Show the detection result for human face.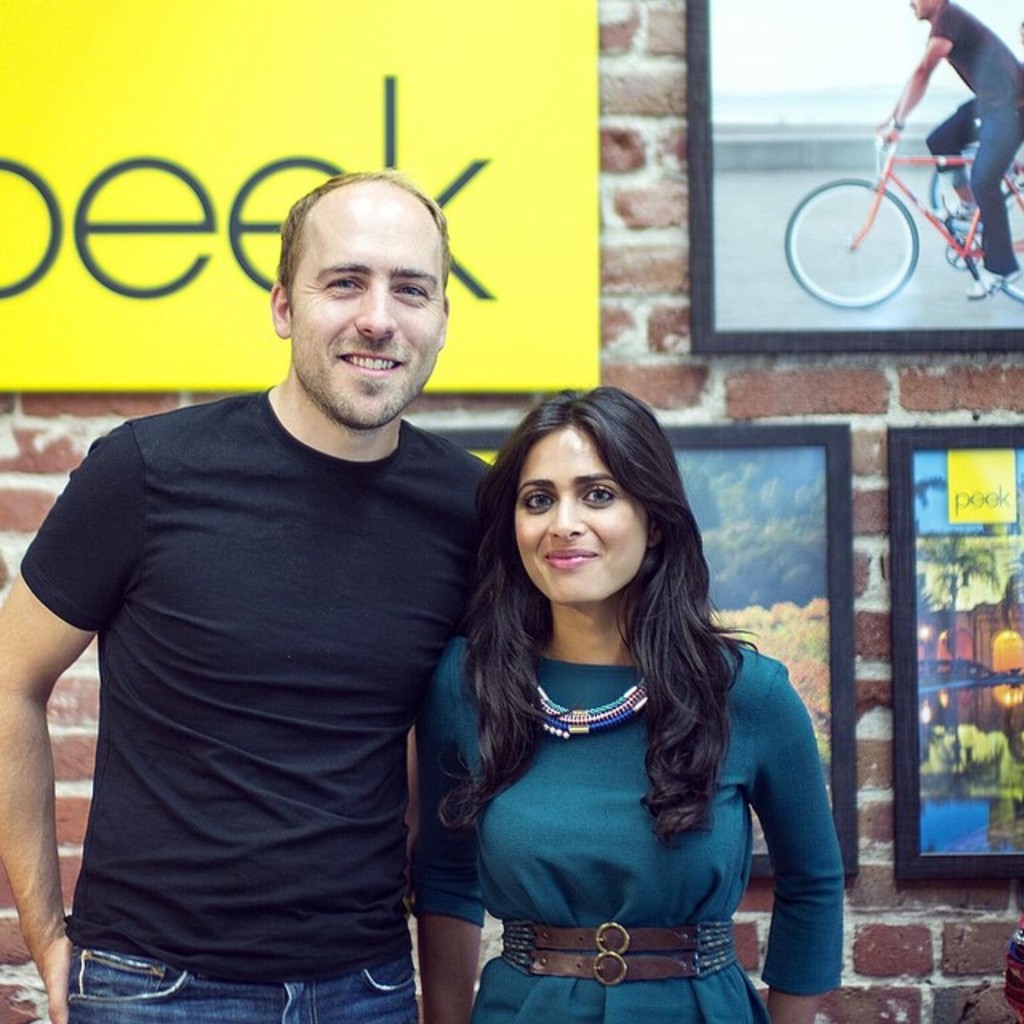
<region>504, 427, 648, 605</region>.
